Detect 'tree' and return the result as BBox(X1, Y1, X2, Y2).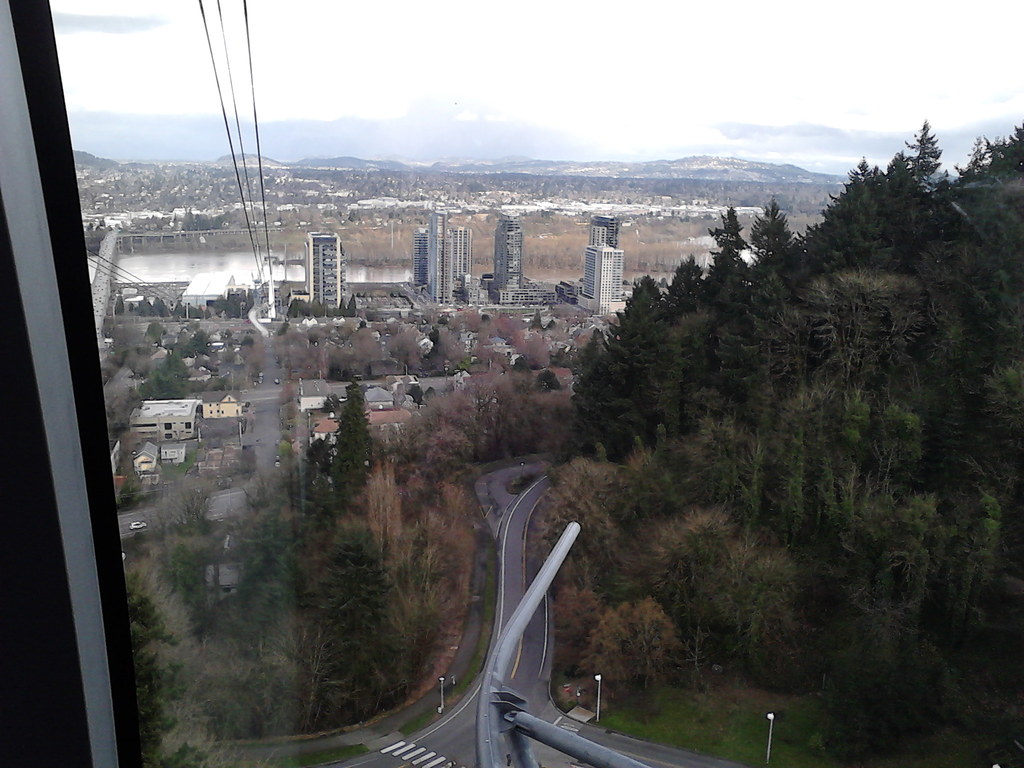
BBox(626, 499, 729, 641).
